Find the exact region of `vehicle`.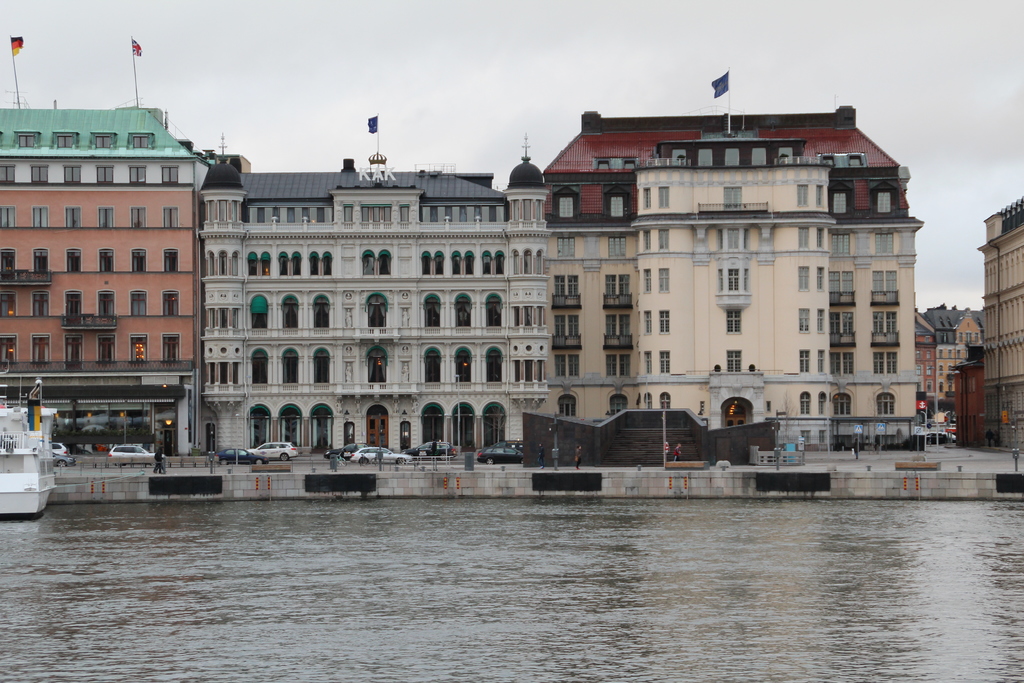
Exact region: 349:444:411:468.
